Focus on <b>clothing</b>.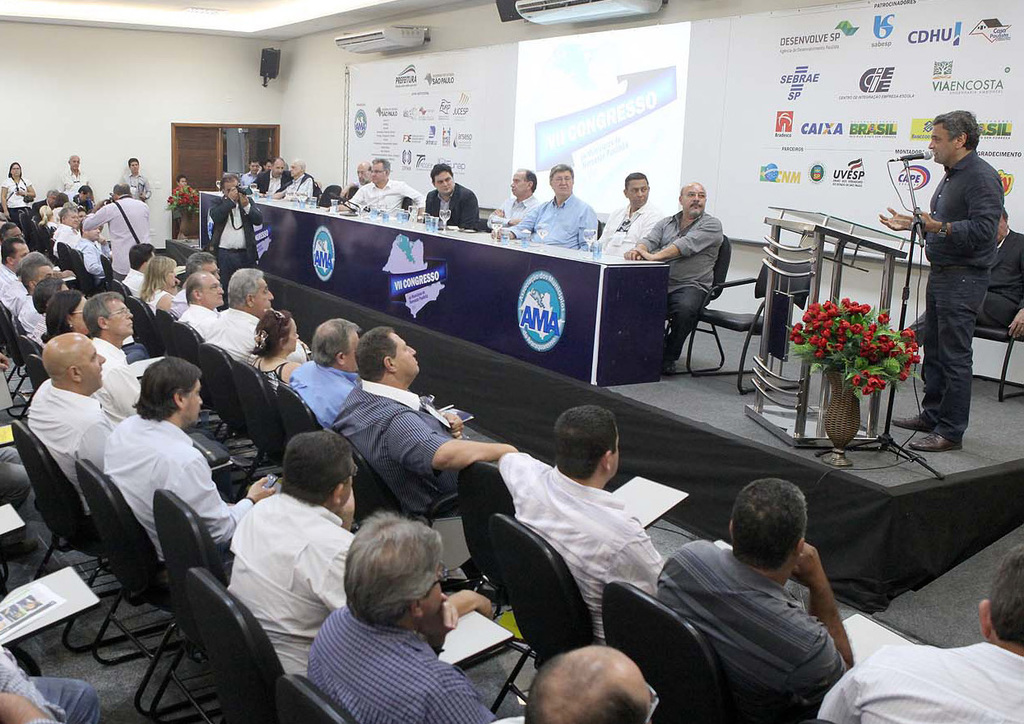
Focused at {"left": 650, "top": 535, "right": 855, "bottom": 719}.
